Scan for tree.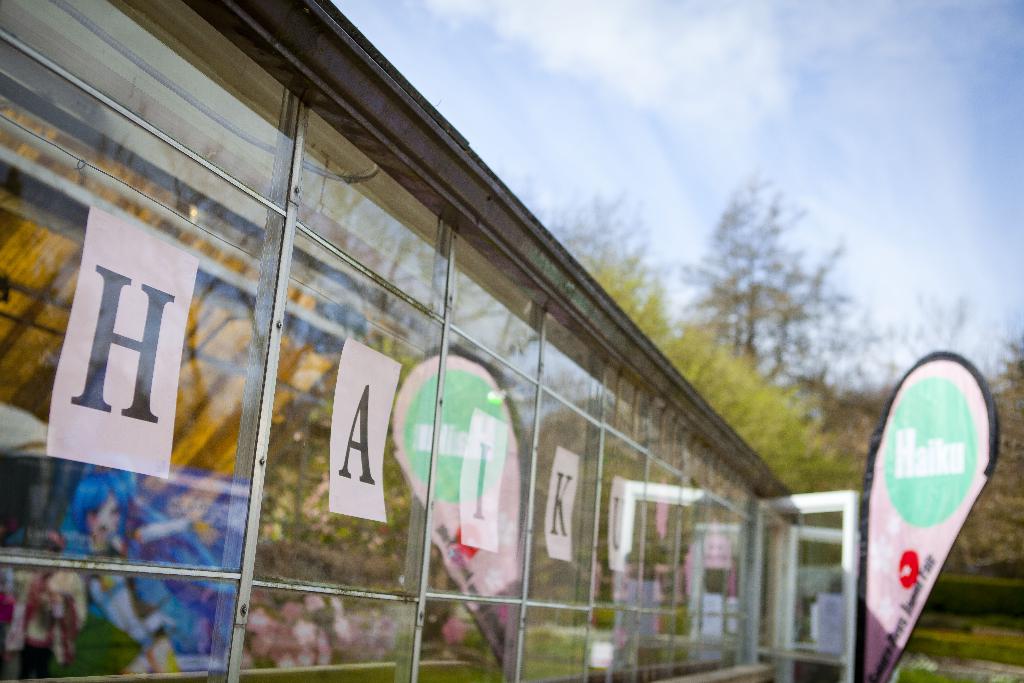
Scan result: [left=941, top=339, right=1023, bottom=583].
